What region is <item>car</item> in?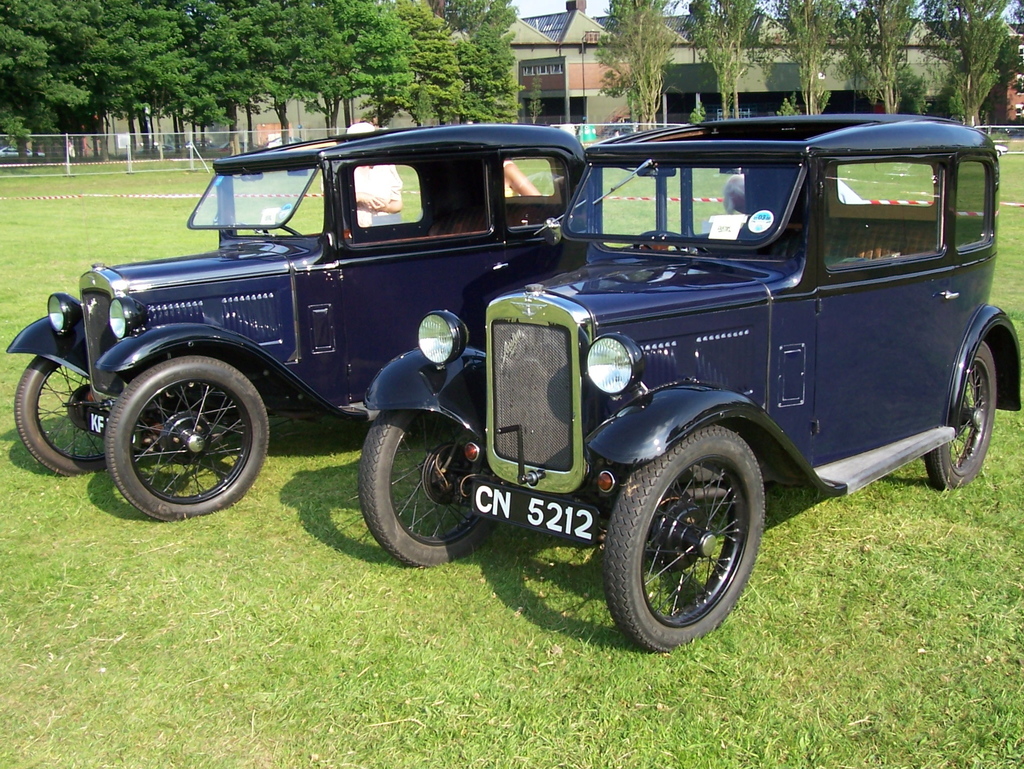
(x1=36, y1=116, x2=639, y2=522).
